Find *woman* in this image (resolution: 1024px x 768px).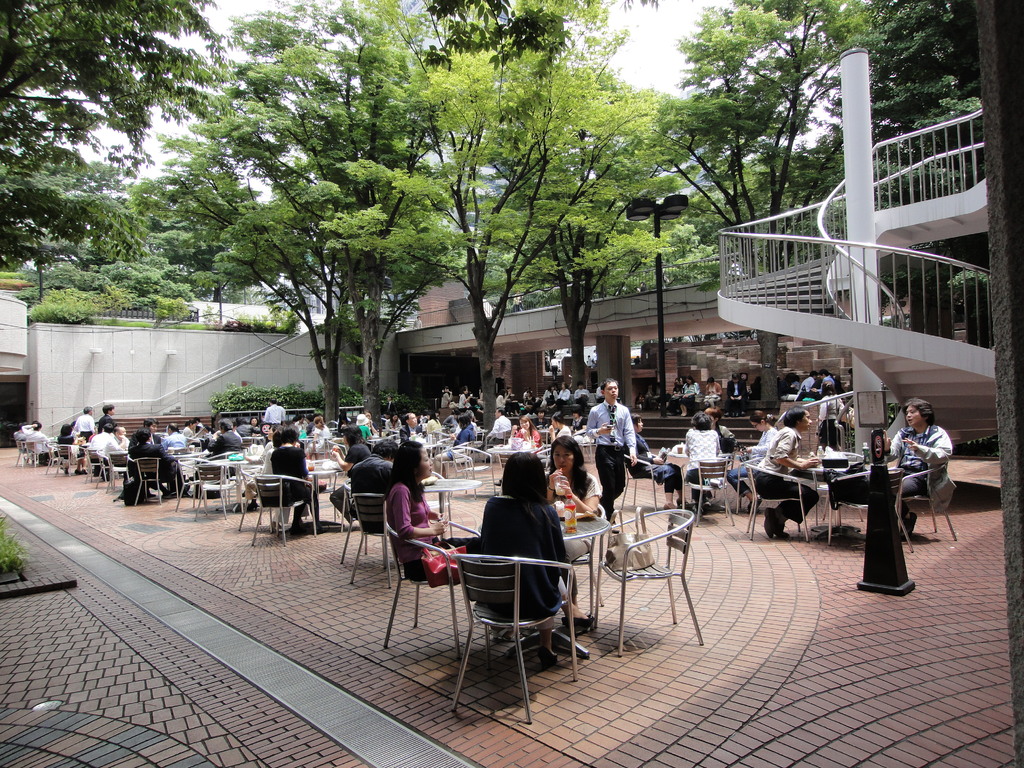
box(681, 415, 723, 505).
